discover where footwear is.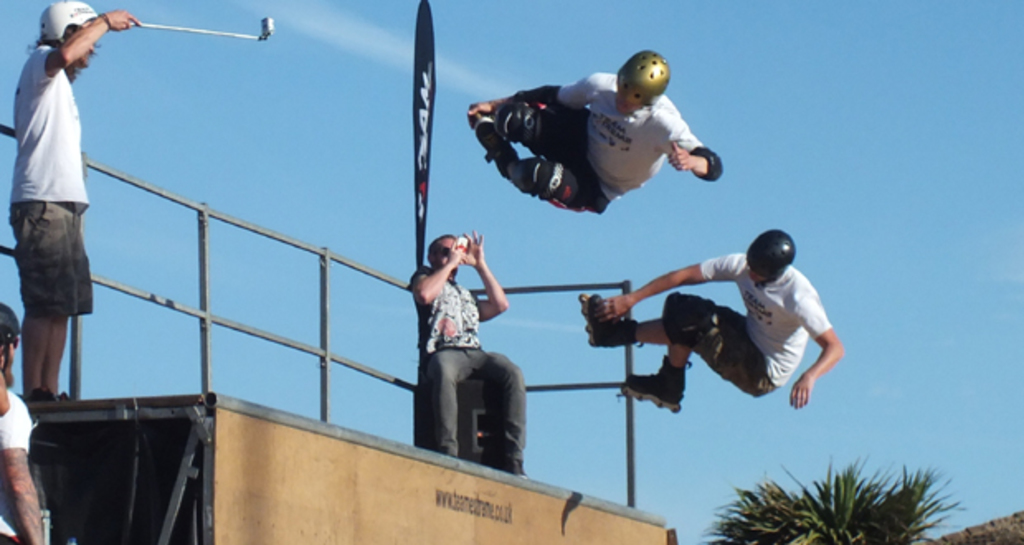
Discovered at <box>18,382,56,400</box>.
